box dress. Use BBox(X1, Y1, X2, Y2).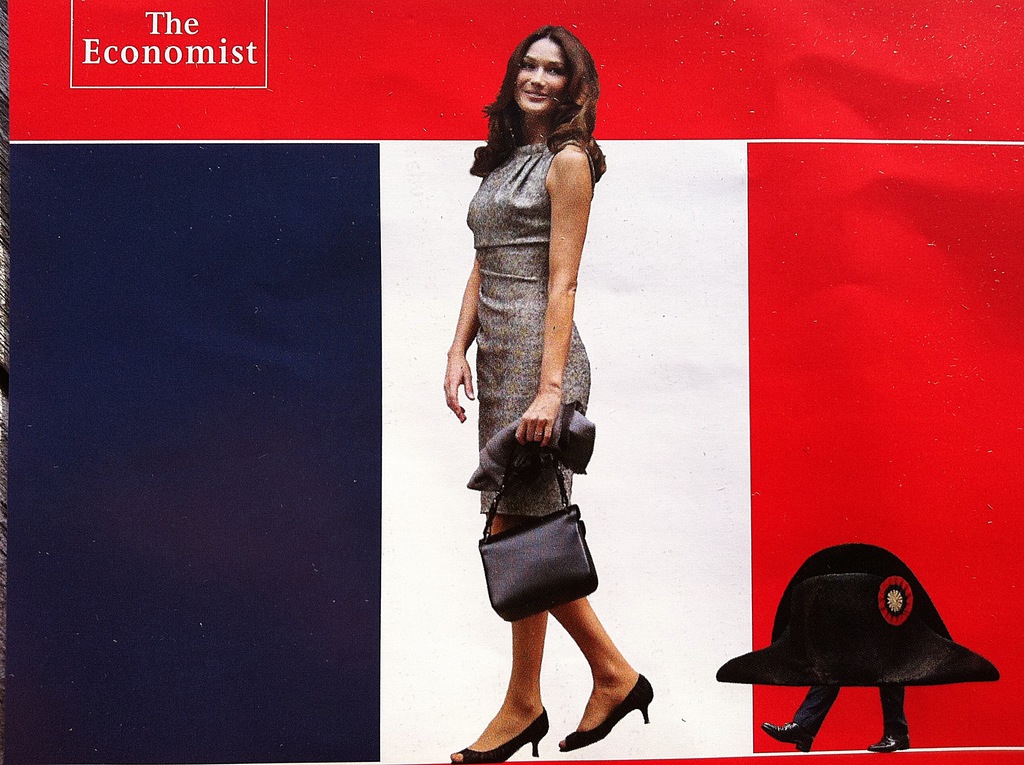
BBox(466, 141, 589, 517).
